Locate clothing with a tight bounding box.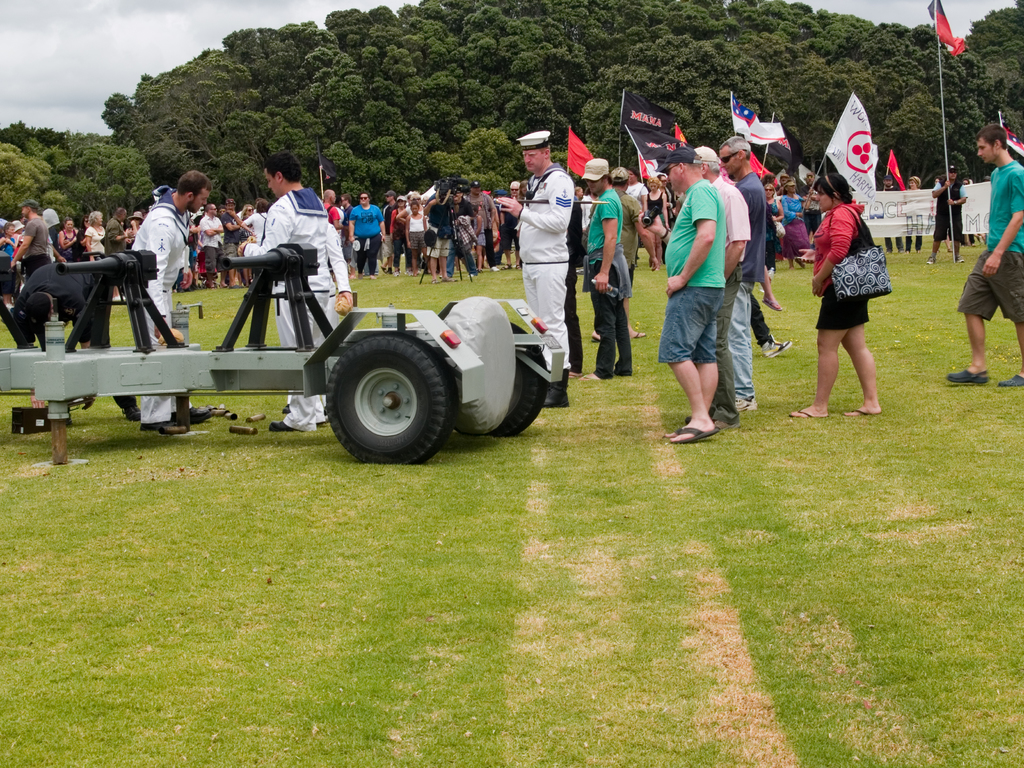
(x1=615, y1=185, x2=643, y2=299).
